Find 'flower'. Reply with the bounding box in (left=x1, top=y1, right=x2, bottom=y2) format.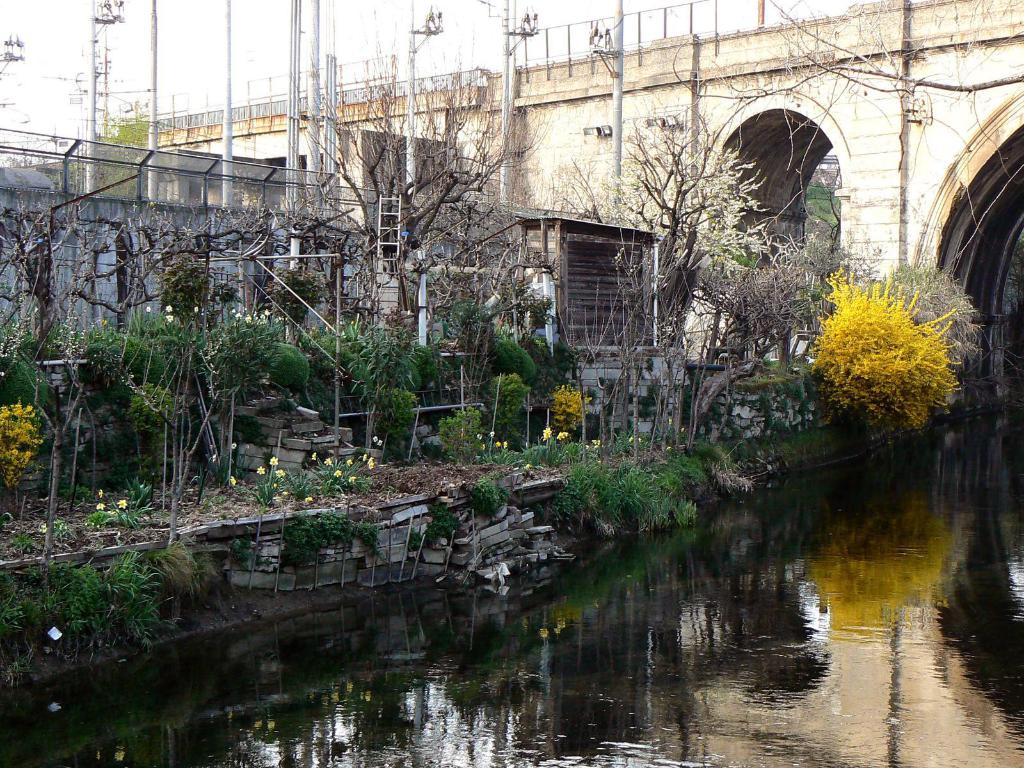
(left=189, top=303, right=205, bottom=319).
